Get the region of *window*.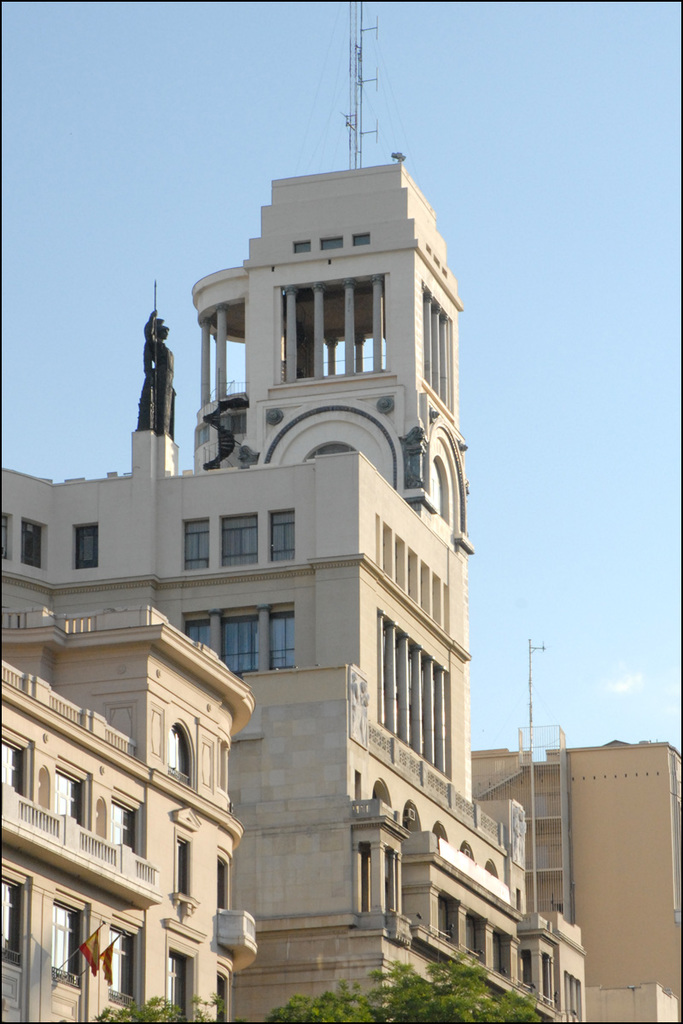
left=2, top=513, right=14, bottom=562.
